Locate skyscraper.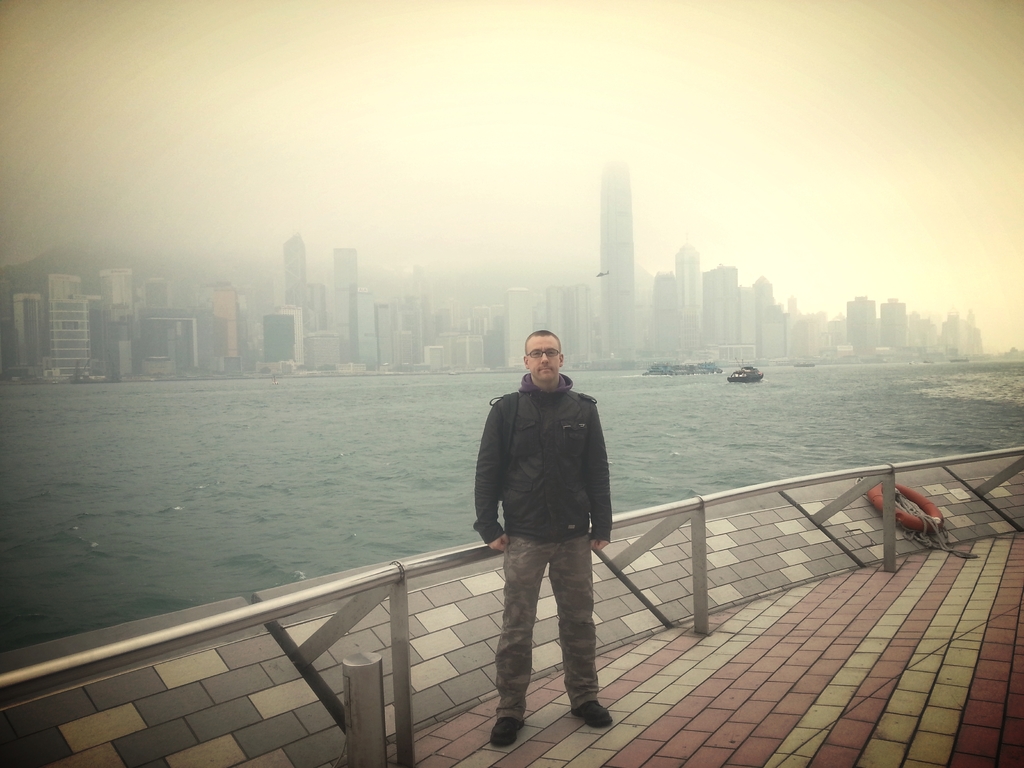
Bounding box: (751, 274, 777, 339).
